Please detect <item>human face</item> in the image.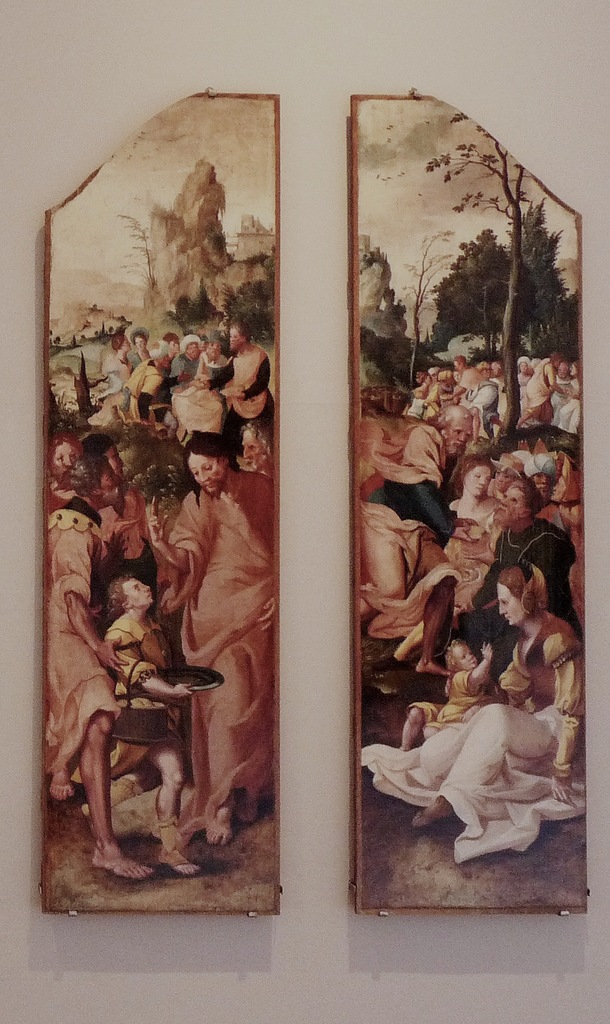
pyautogui.locateOnScreen(492, 484, 522, 529).
